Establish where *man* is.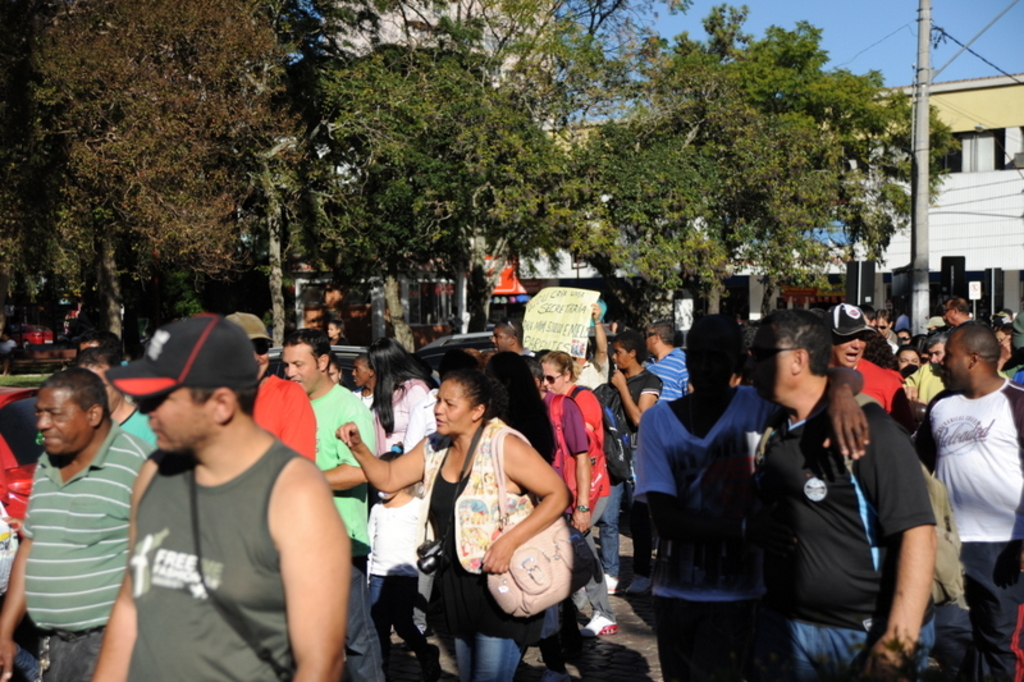
Established at rect(535, 349, 614, 642).
